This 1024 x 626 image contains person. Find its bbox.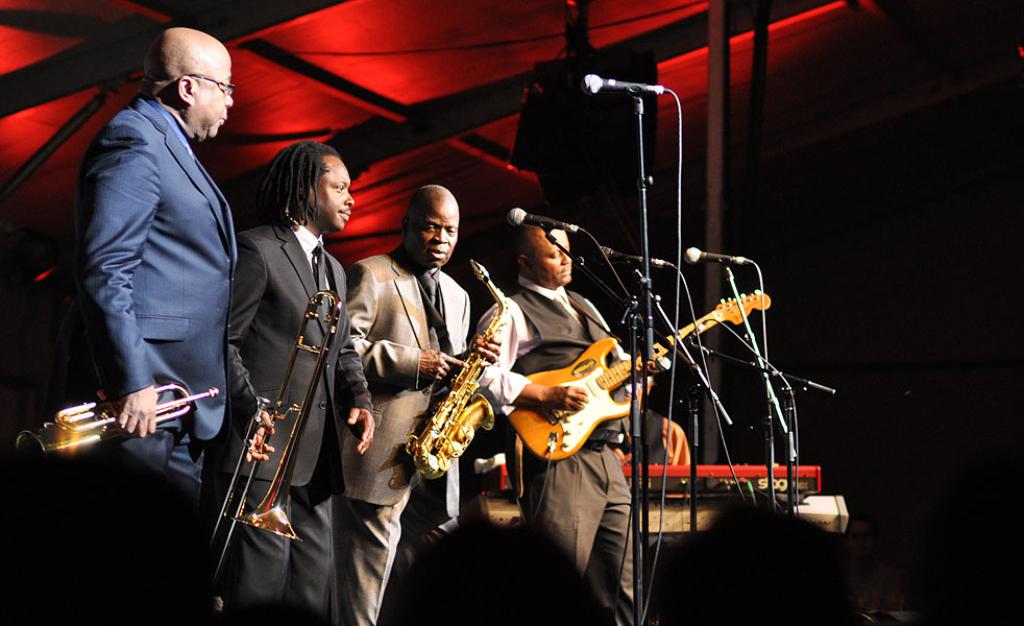
[x1=227, y1=135, x2=379, y2=625].
